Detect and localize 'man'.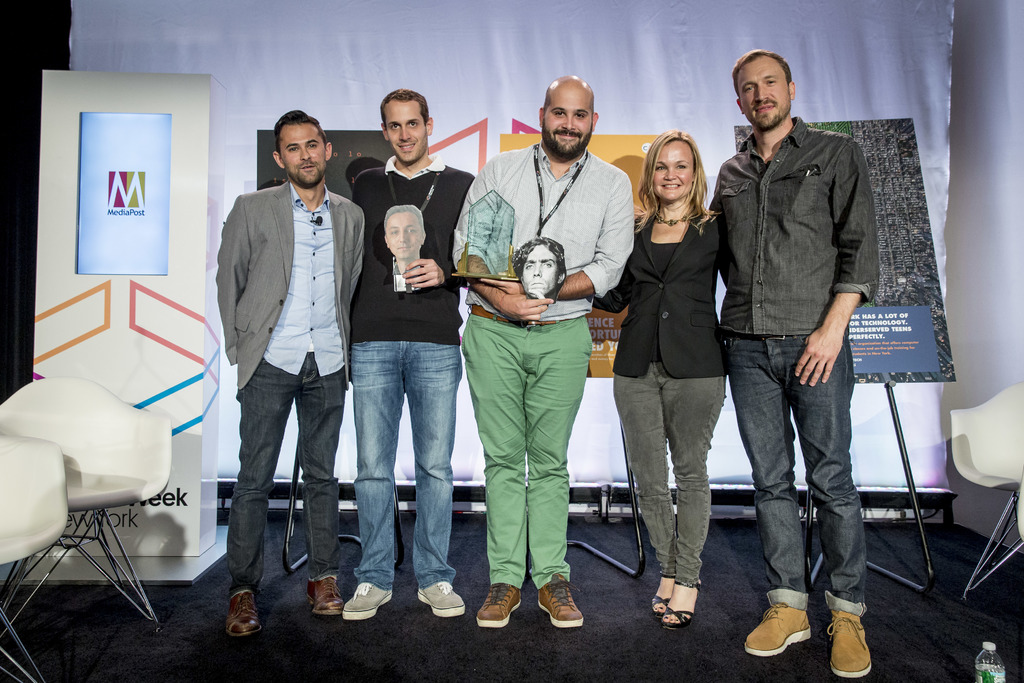
Localized at bbox=[224, 111, 373, 642].
